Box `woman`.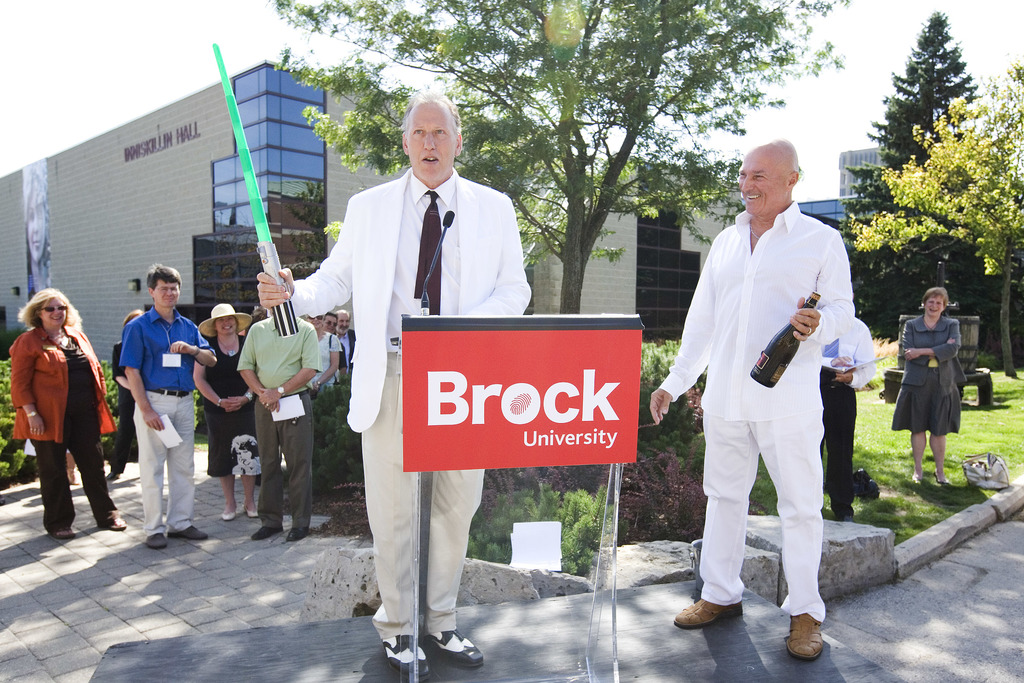
11 277 101 522.
